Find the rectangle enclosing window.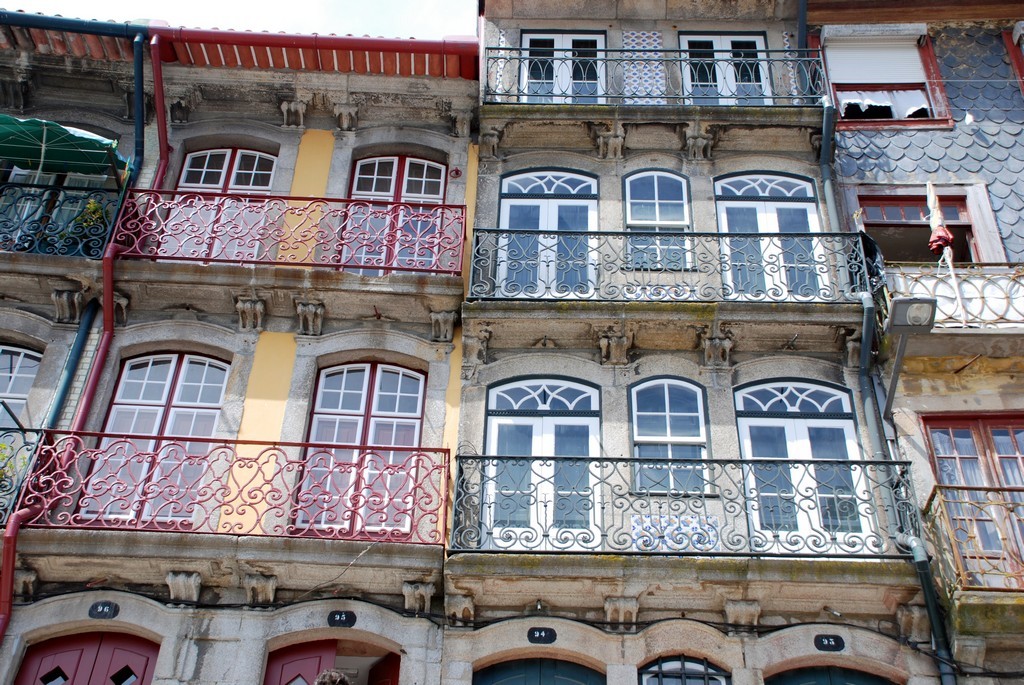
(90, 342, 239, 460).
